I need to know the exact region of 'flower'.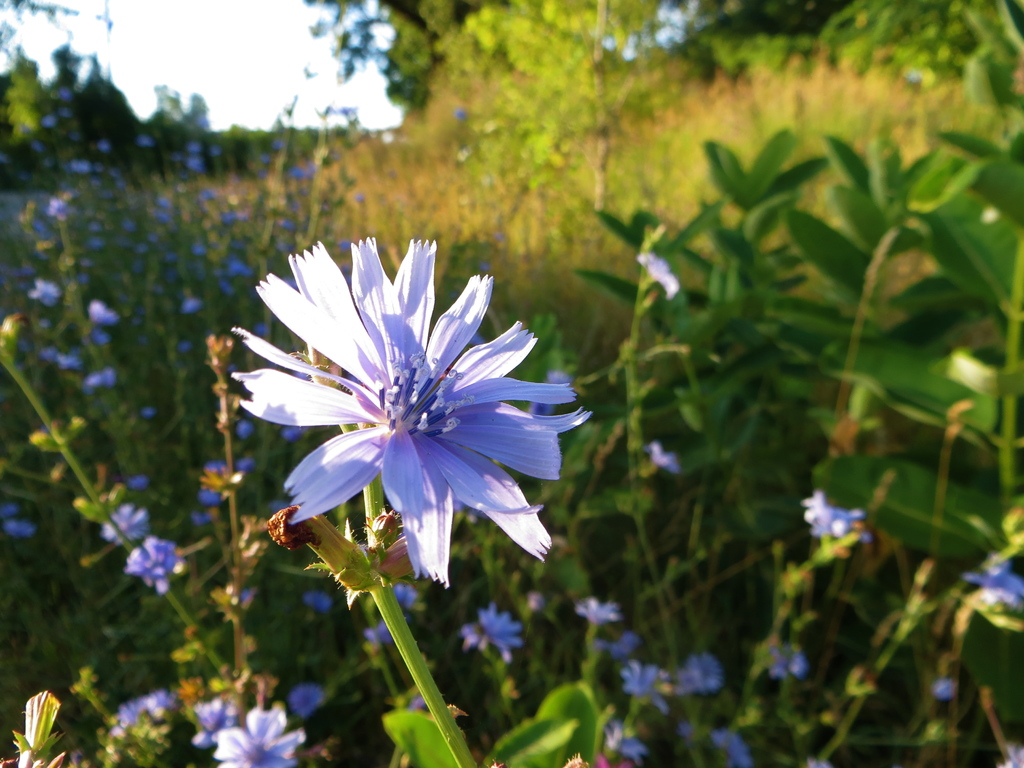
Region: region(478, 609, 523, 653).
